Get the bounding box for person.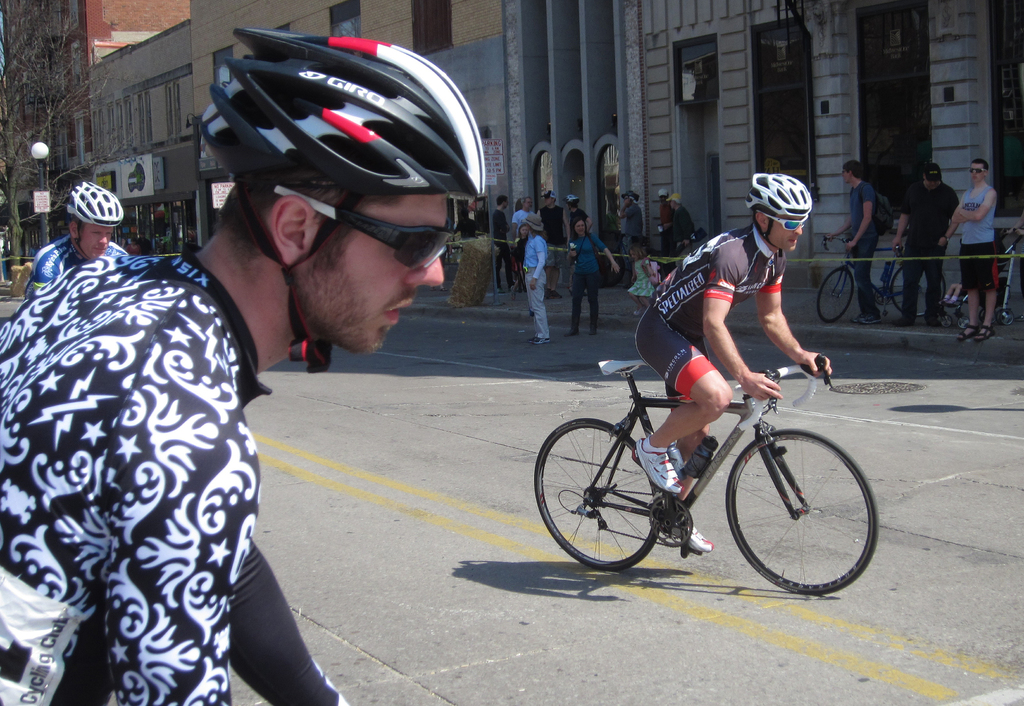
653,188,703,265.
